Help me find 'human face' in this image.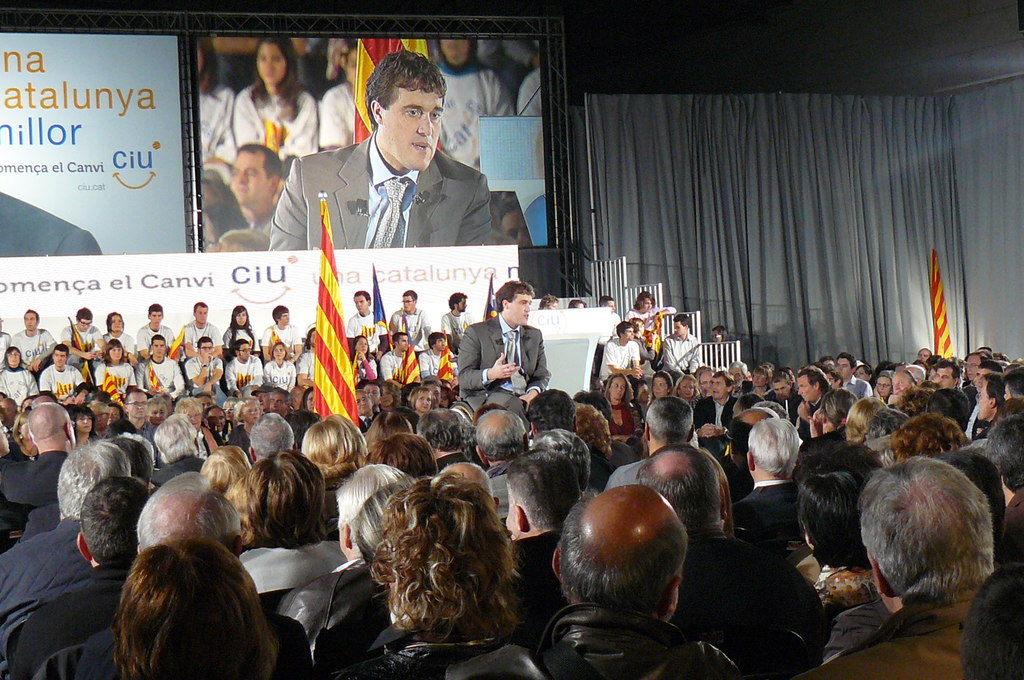
Found it: select_region(206, 408, 226, 432).
